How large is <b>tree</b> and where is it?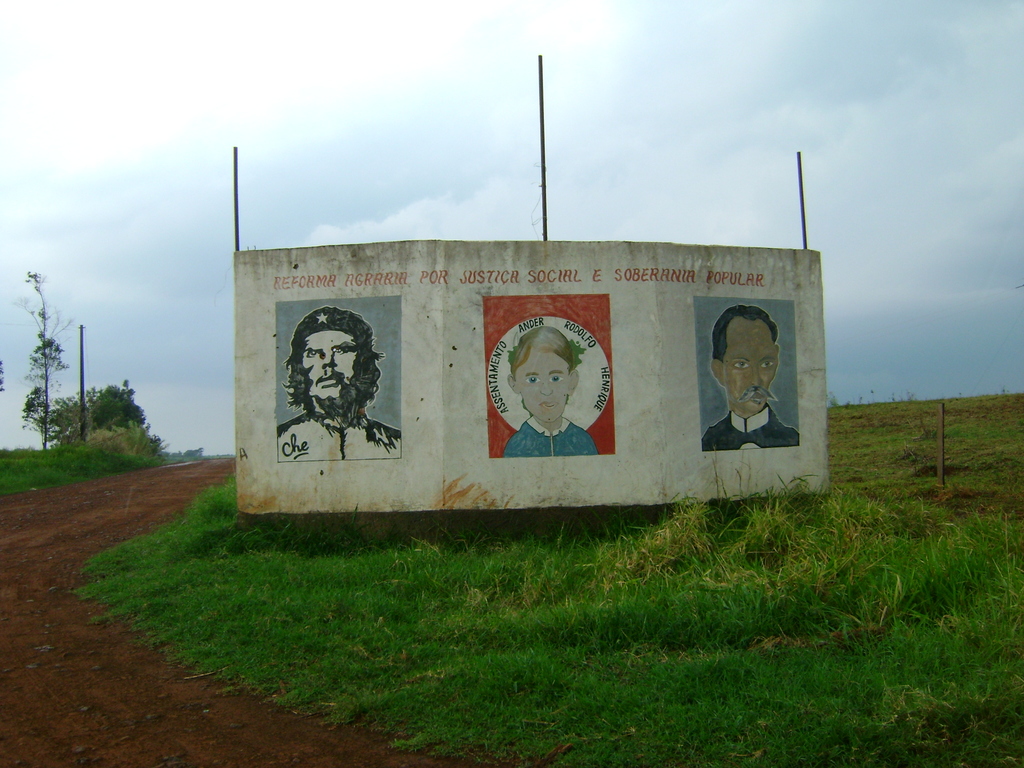
Bounding box: 42,376,186,459.
